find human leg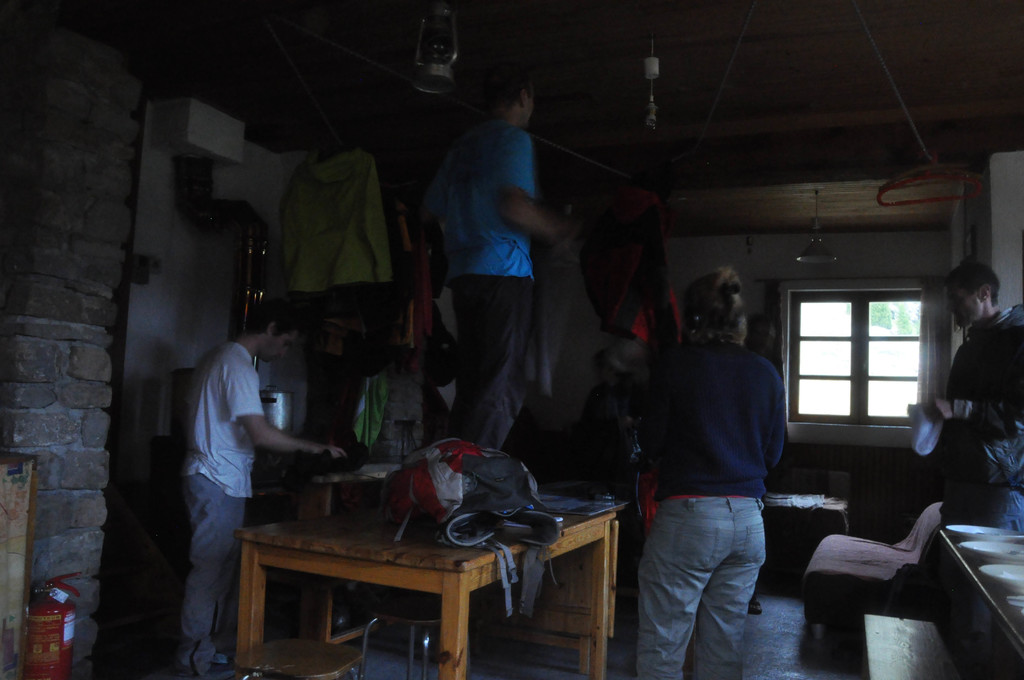
[x1=632, y1=483, x2=728, y2=677]
